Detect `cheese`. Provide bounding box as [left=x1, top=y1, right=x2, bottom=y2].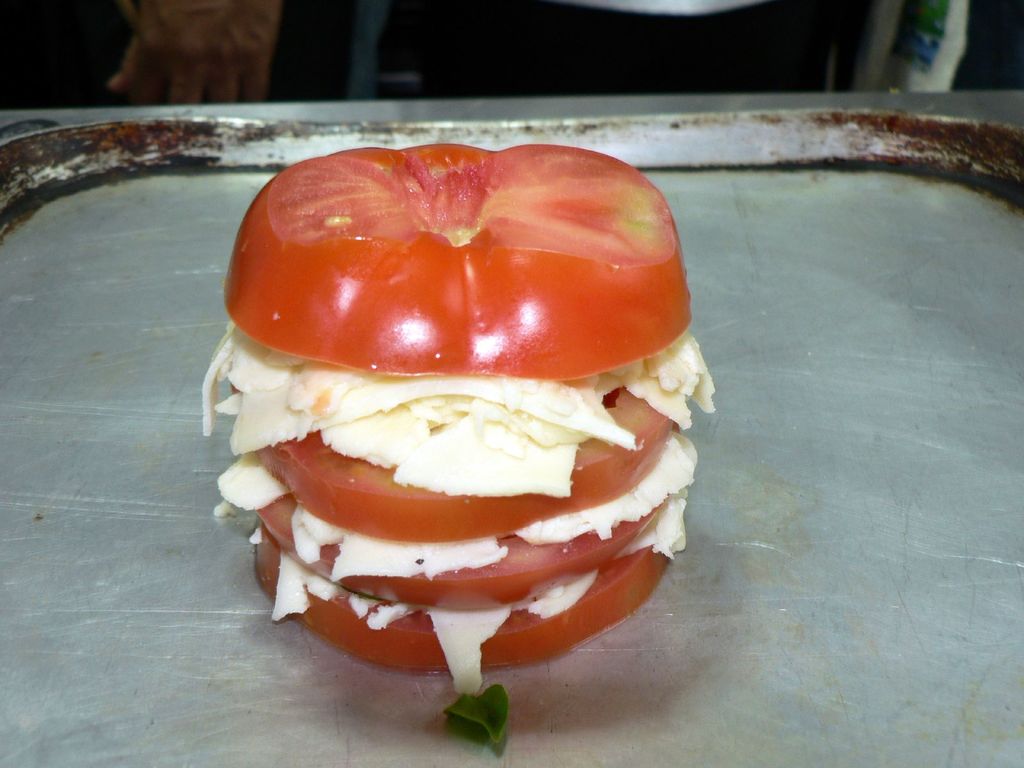
[left=267, top=485, right=691, bottom=697].
